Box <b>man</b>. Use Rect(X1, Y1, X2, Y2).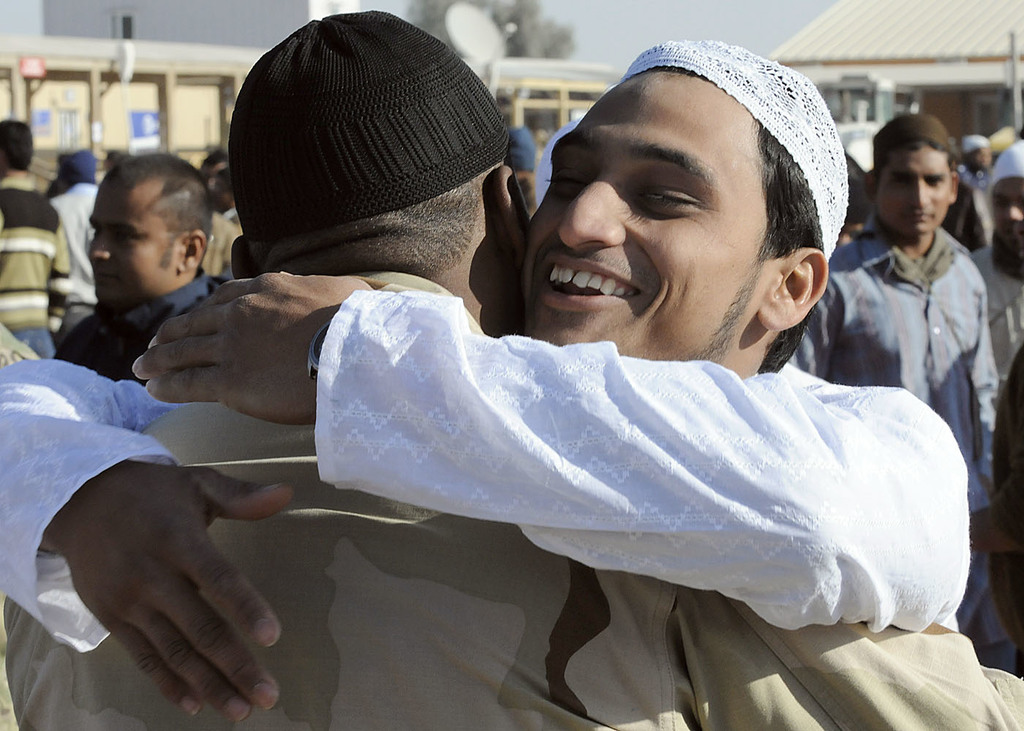
Rect(50, 157, 237, 400).
